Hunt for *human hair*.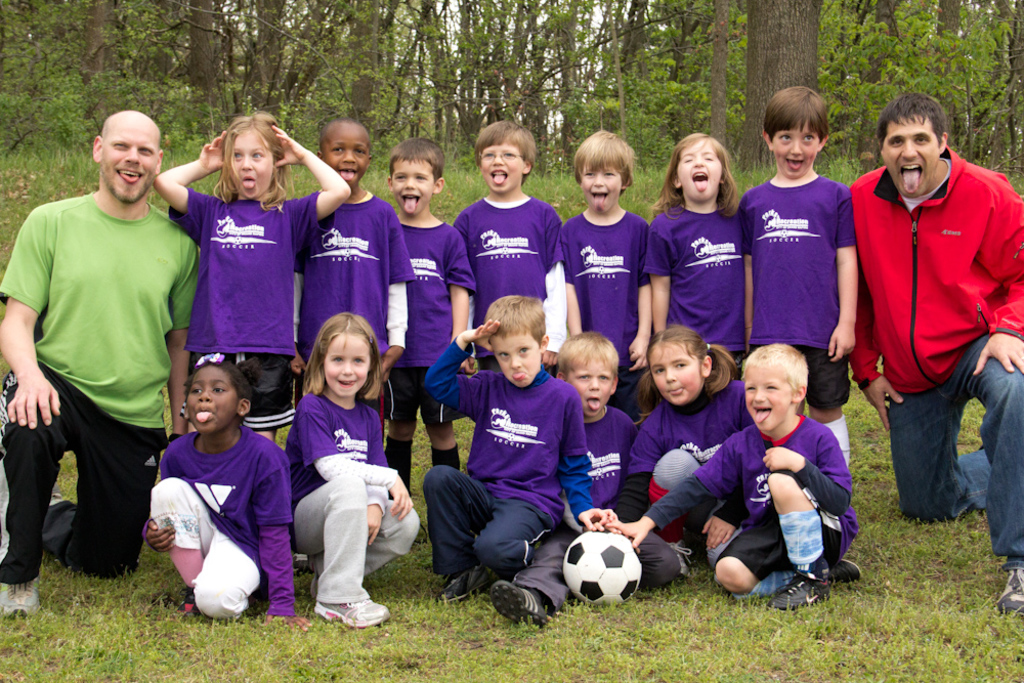
Hunted down at [556,332,618,384].
